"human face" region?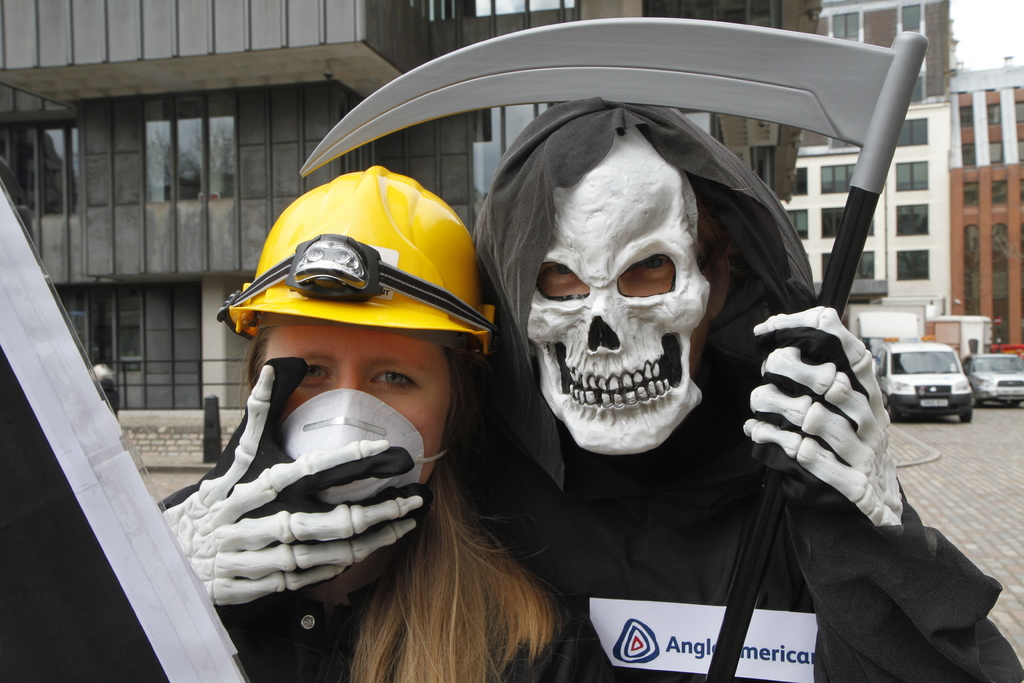
detection(240, 311, 470, 502)
